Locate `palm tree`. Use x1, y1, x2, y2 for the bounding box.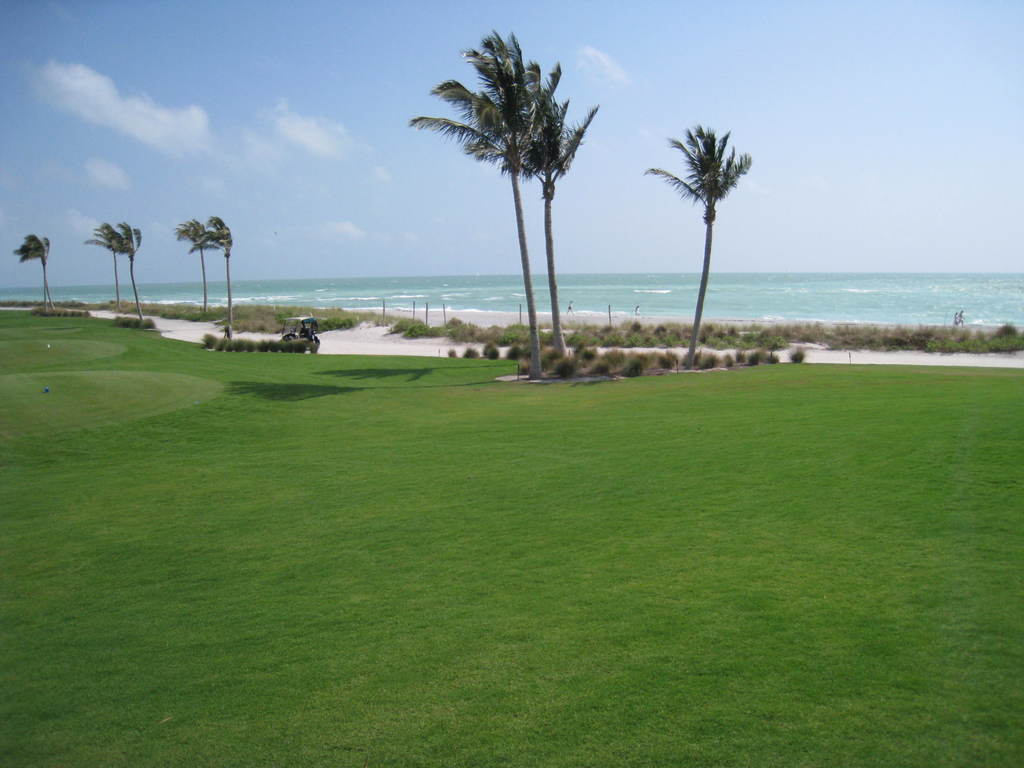
521, 62, 602, 360.
